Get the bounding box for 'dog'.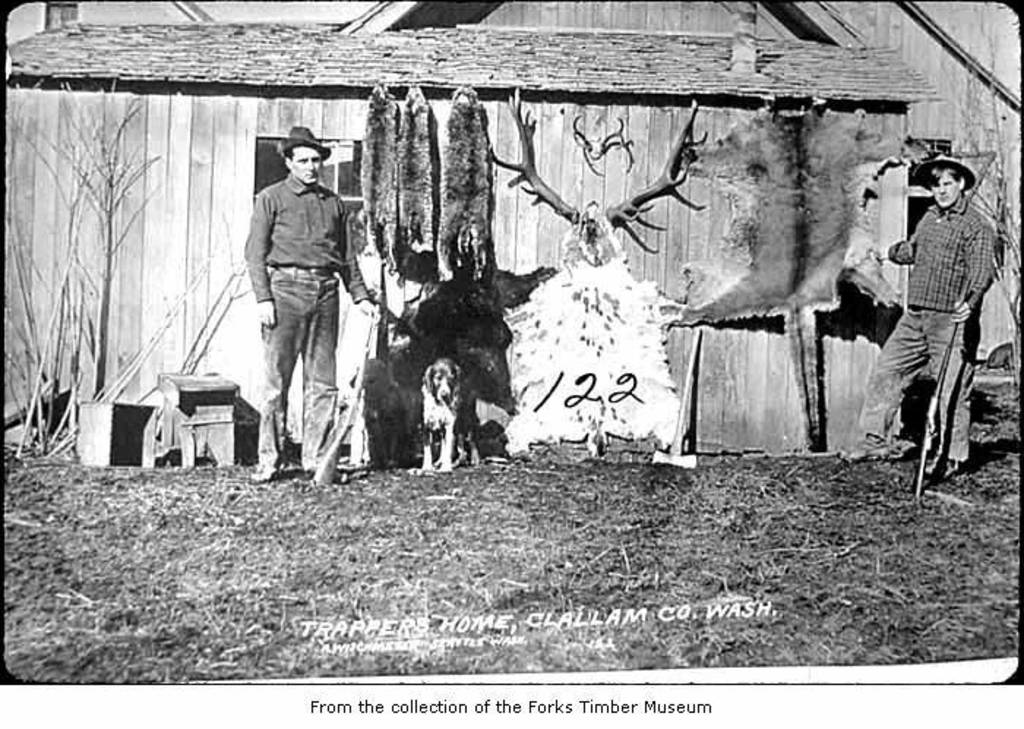
(420, 359, 478, 473).
